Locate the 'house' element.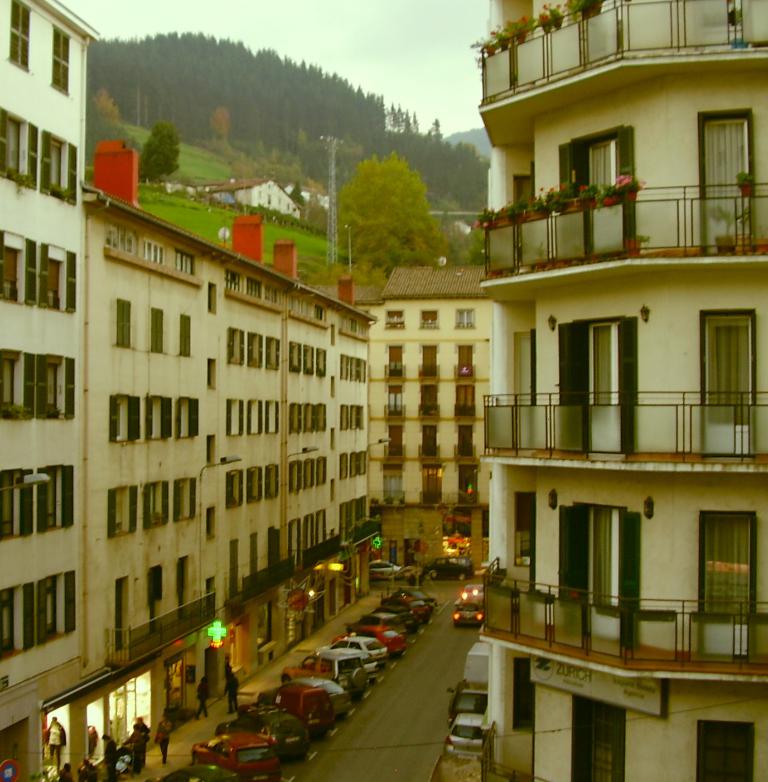
Element bbox: x1=0, y1=0, x2=94, y2=781.
